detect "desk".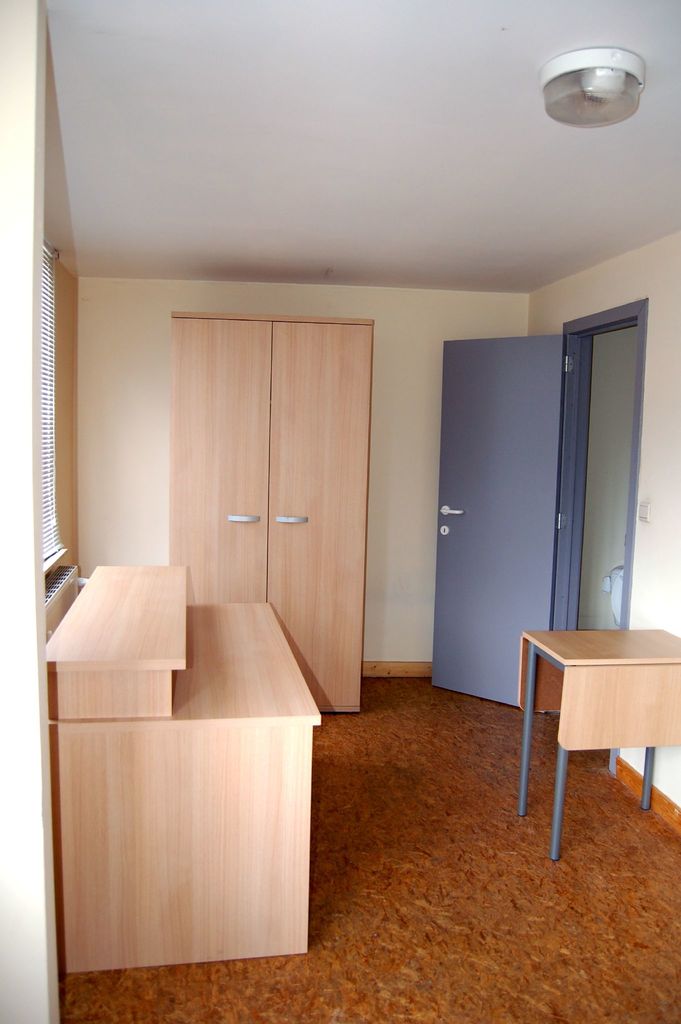
Detected at select_region(504, 625, 680, 826).
